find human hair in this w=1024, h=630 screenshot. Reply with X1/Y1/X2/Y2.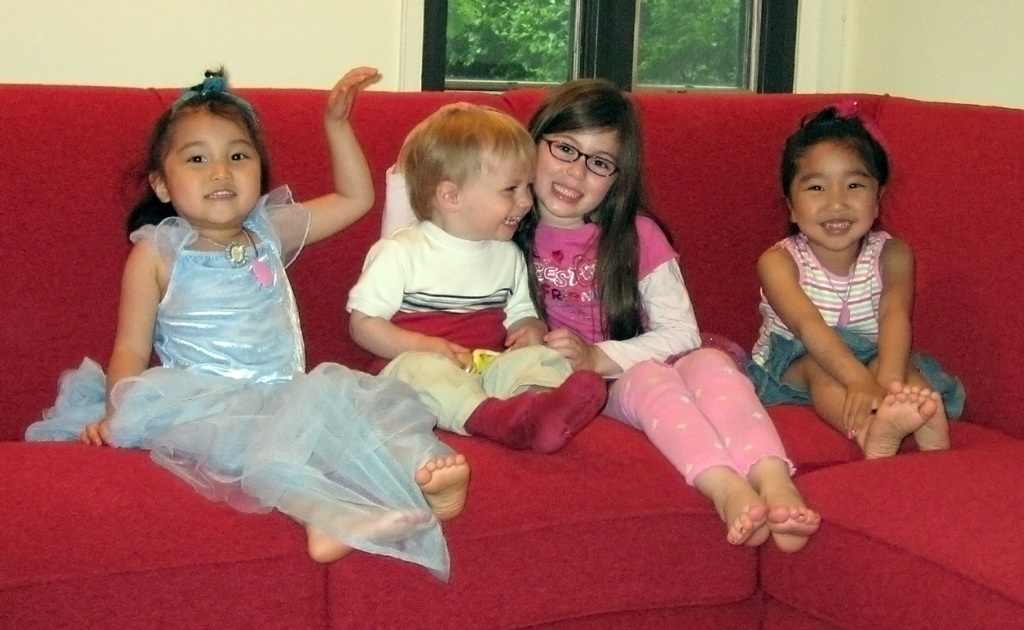
123/57/274/241.
